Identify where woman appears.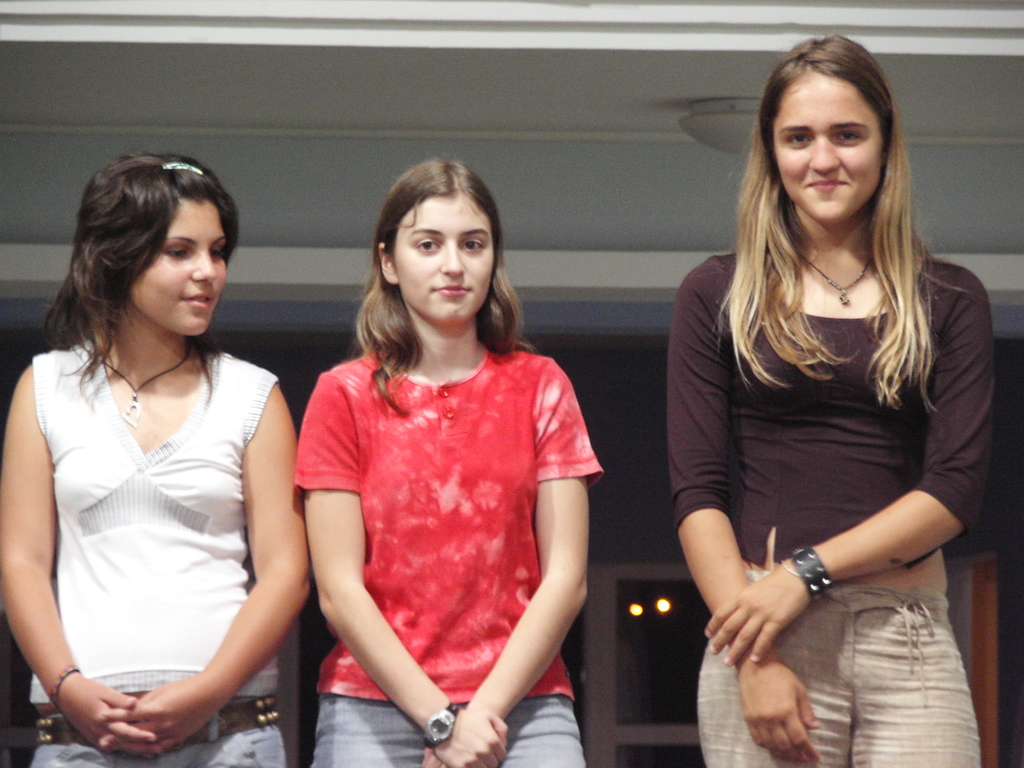
Appears at 1,154,310,753.
